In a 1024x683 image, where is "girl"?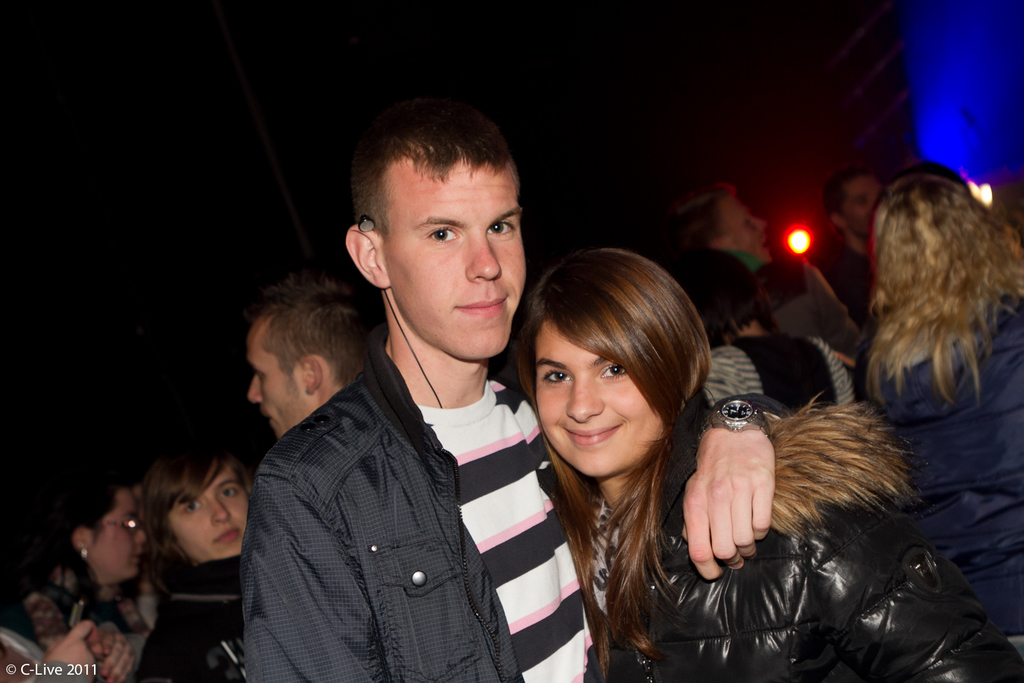
left=522, top=232, right=1023, bottom=682.
